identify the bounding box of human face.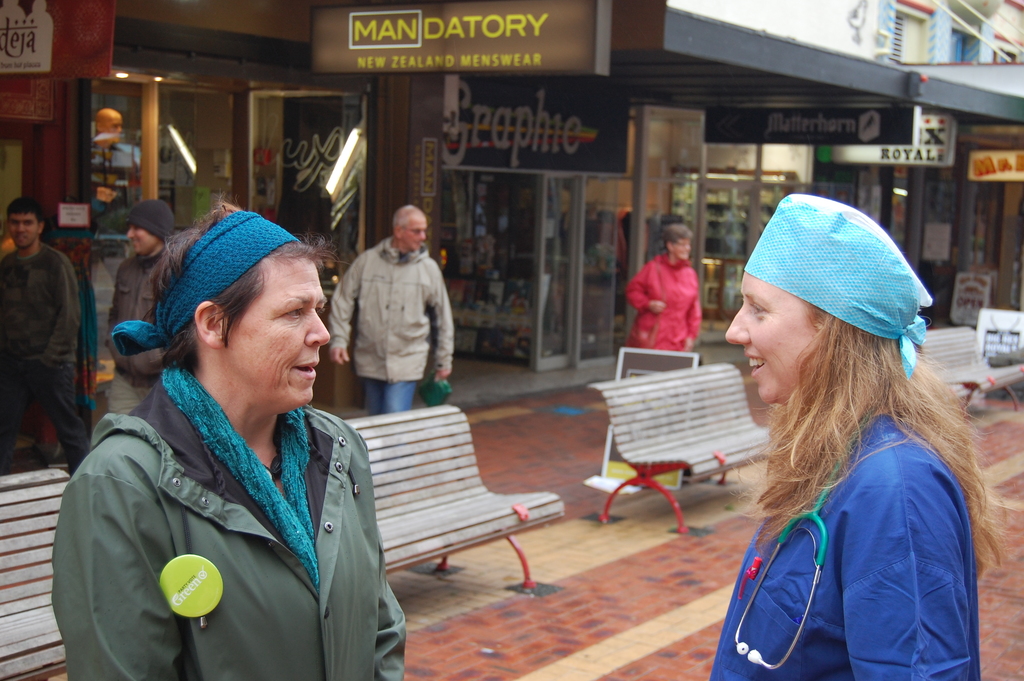
<box>724,268,828,407</box>.
